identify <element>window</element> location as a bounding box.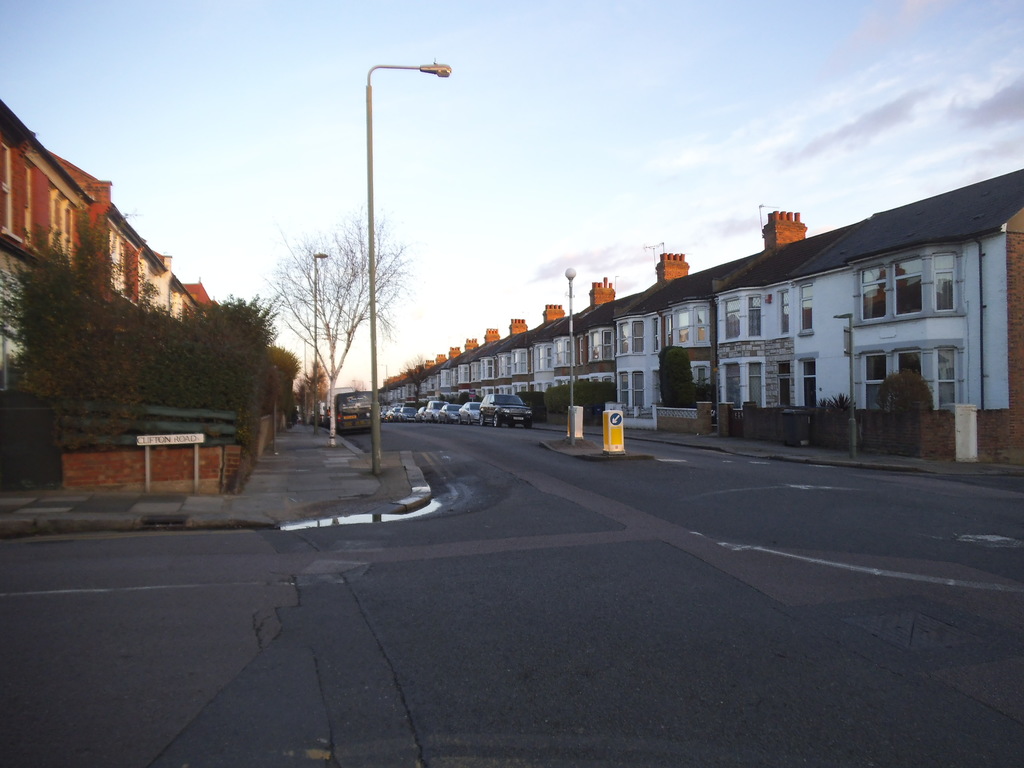
bbox(801, 284, 813, 333).
